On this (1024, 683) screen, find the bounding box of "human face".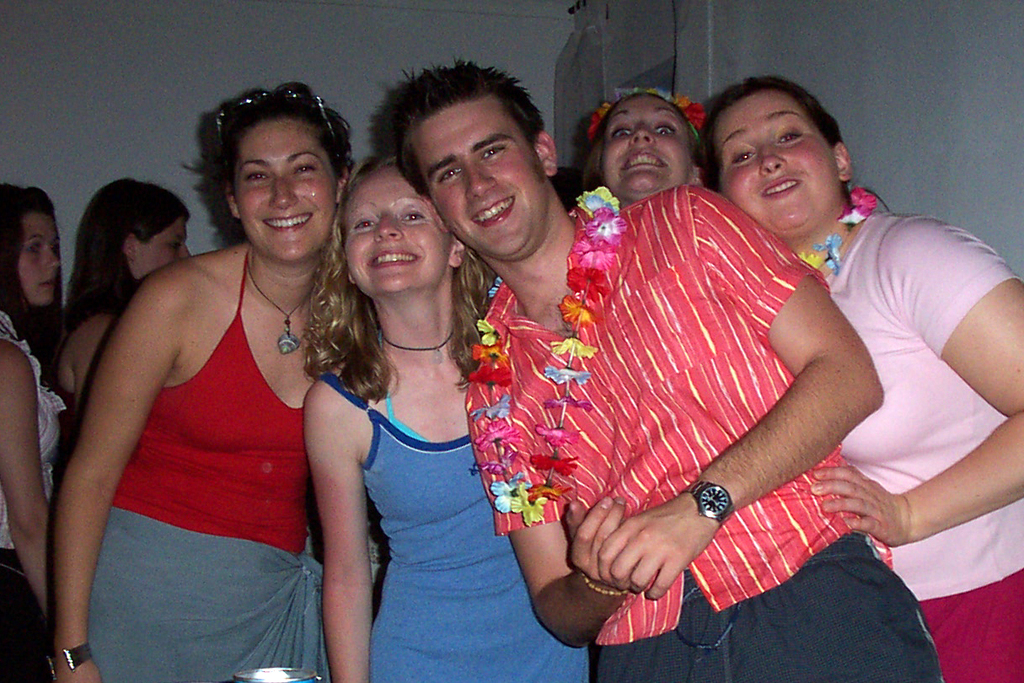
Bounding box: box(340, 159, 454, 309).
